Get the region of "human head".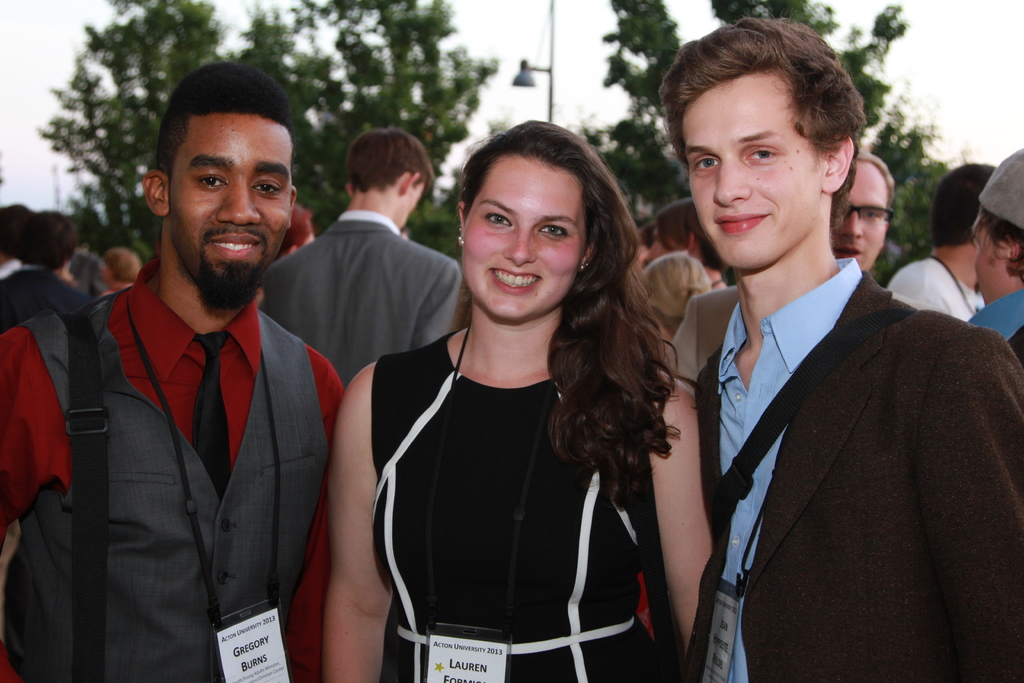
13,209,86,265.
